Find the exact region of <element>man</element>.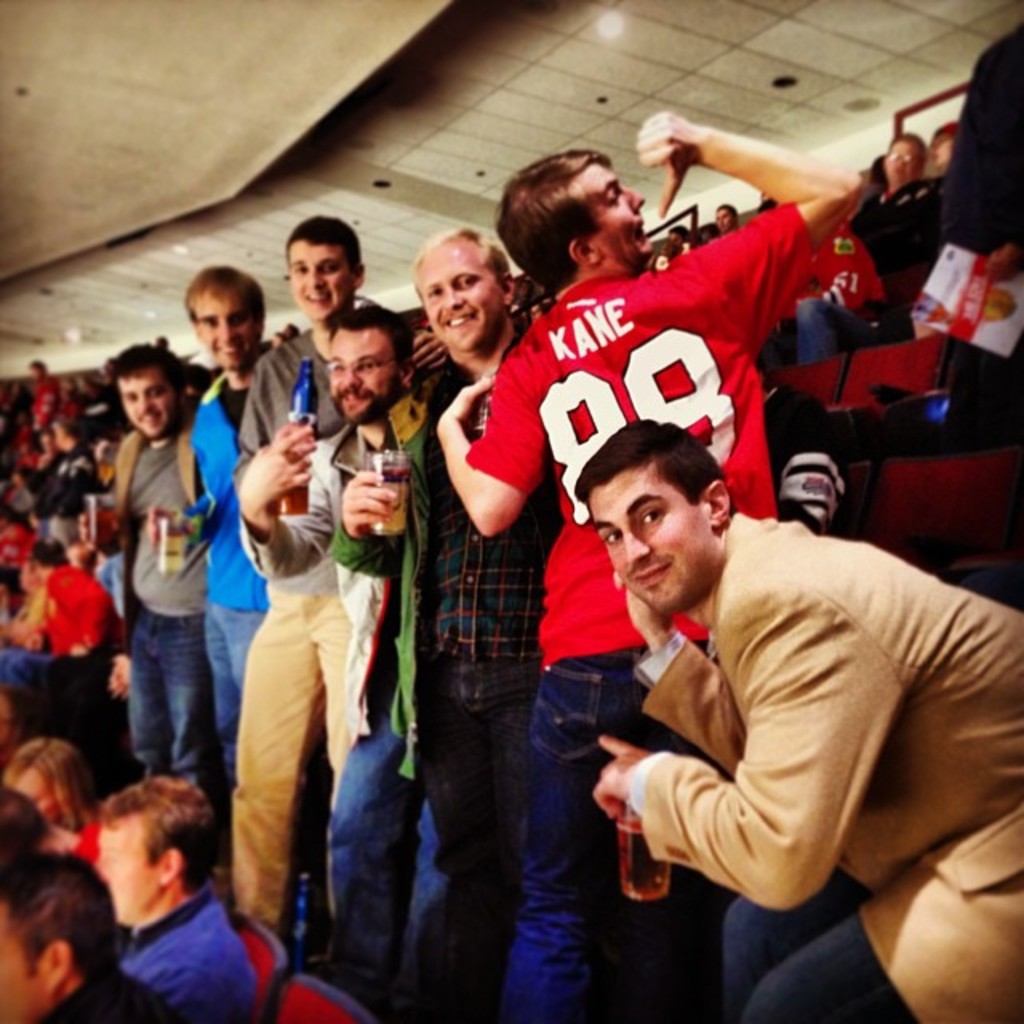
Exact region: x1=594, y1=421, x2=1022, y2=1019.
